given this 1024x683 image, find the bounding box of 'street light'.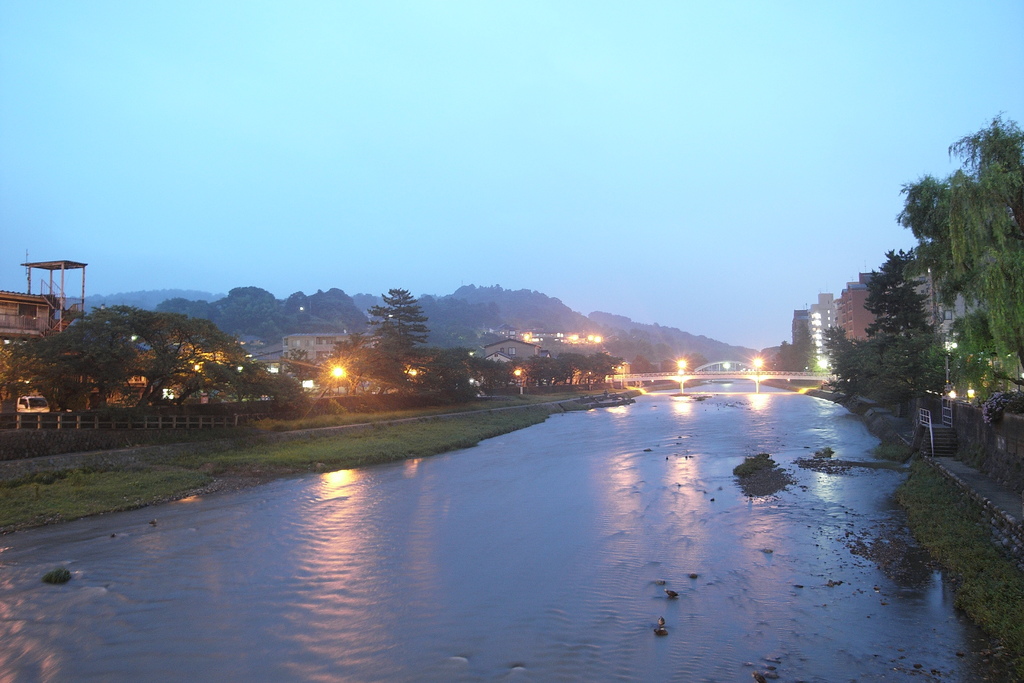
select_region(513, 368, 525, 377).
